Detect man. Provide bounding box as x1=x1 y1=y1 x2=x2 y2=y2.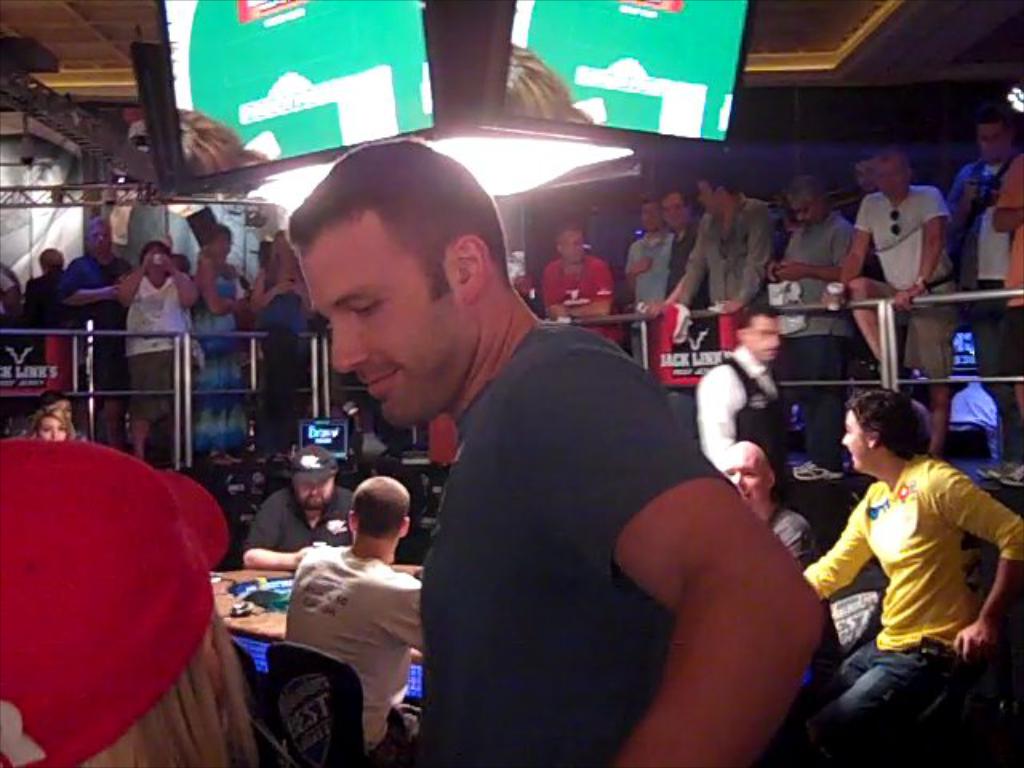
x1=262 y1=483 x2=426 y2=763.
